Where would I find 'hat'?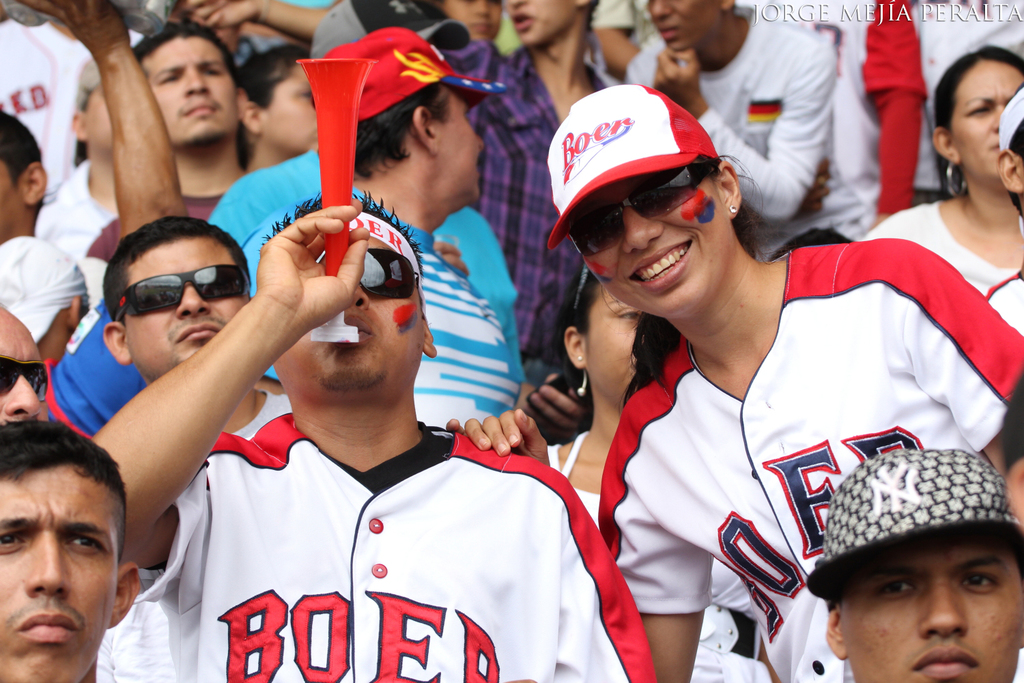
At crop(321, 26, 504, 120).
